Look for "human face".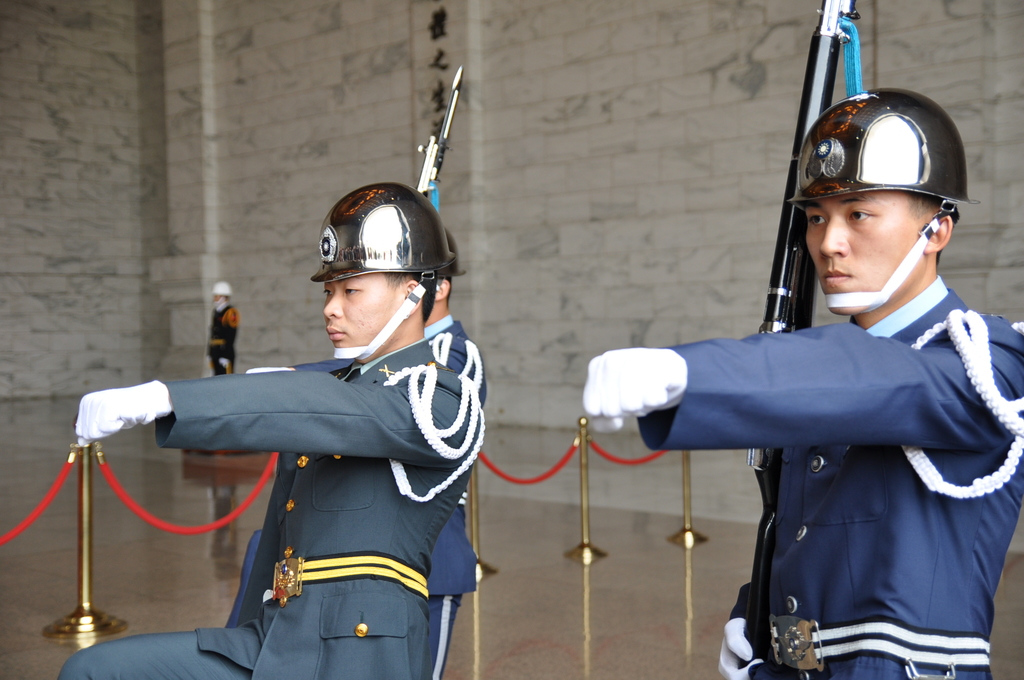
Found: [323,276,406,348].
